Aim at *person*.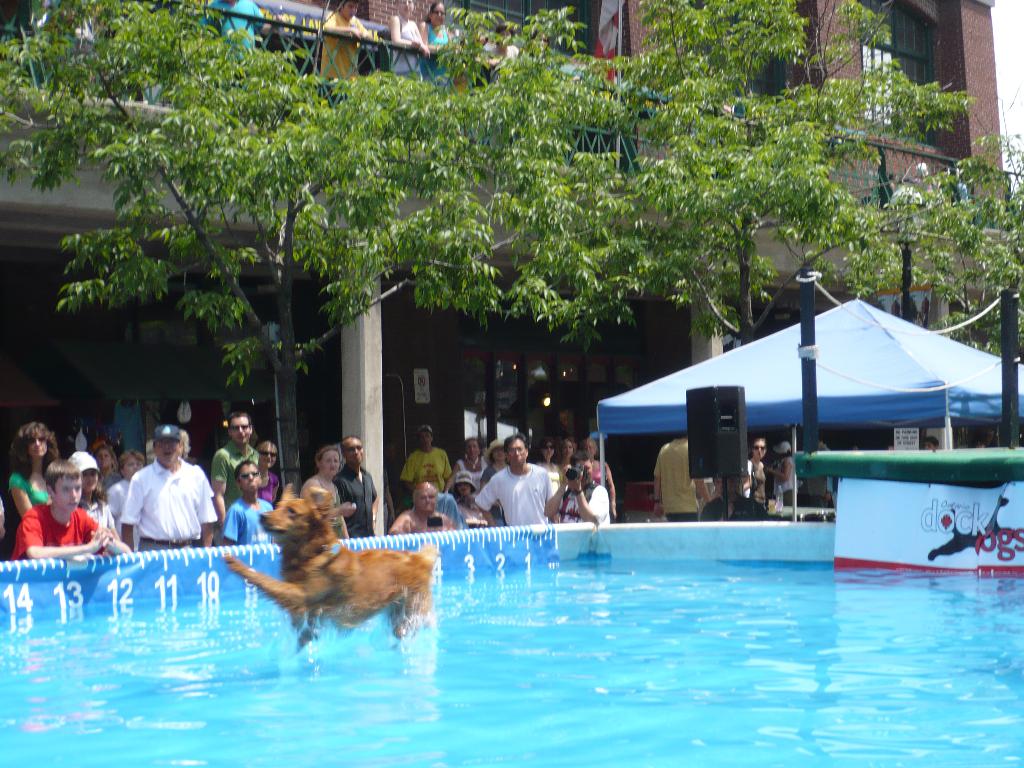
Aimed at bbox=(95, 444, 201, 571).
